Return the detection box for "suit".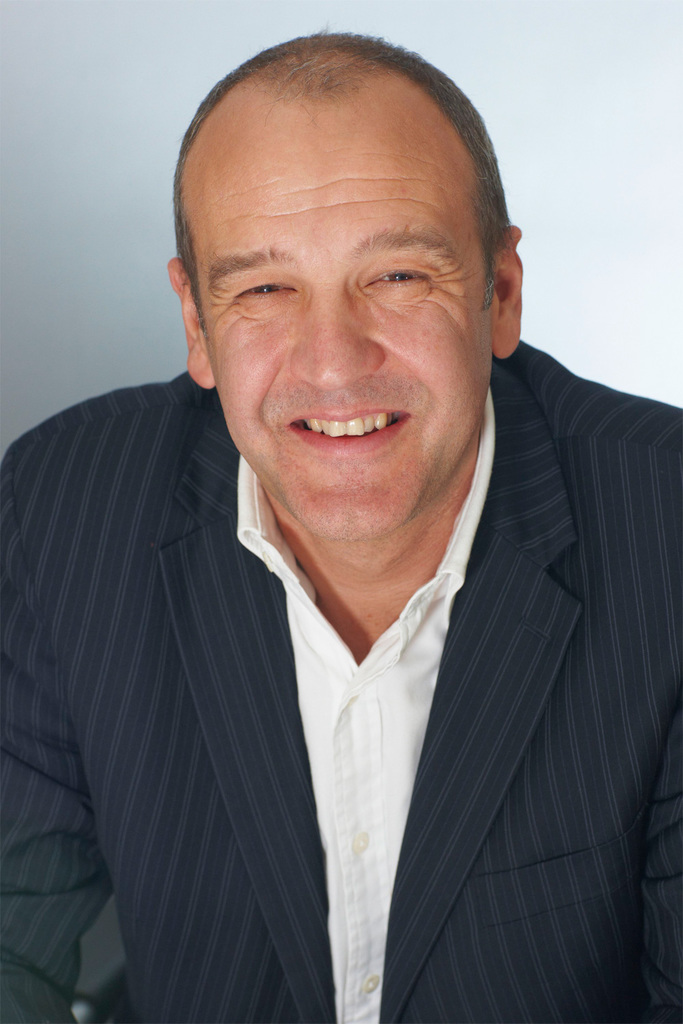
bbox=(0, 333, 682, 1023).
